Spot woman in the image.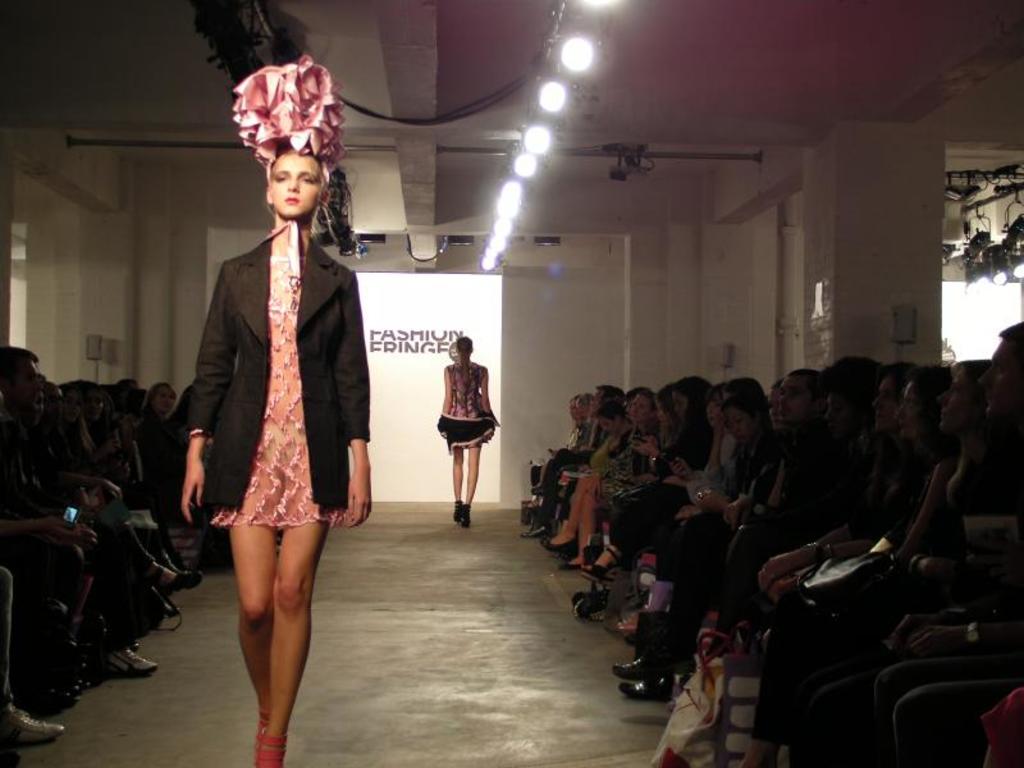
woman found at select_region(756, 371, 959, 603).
